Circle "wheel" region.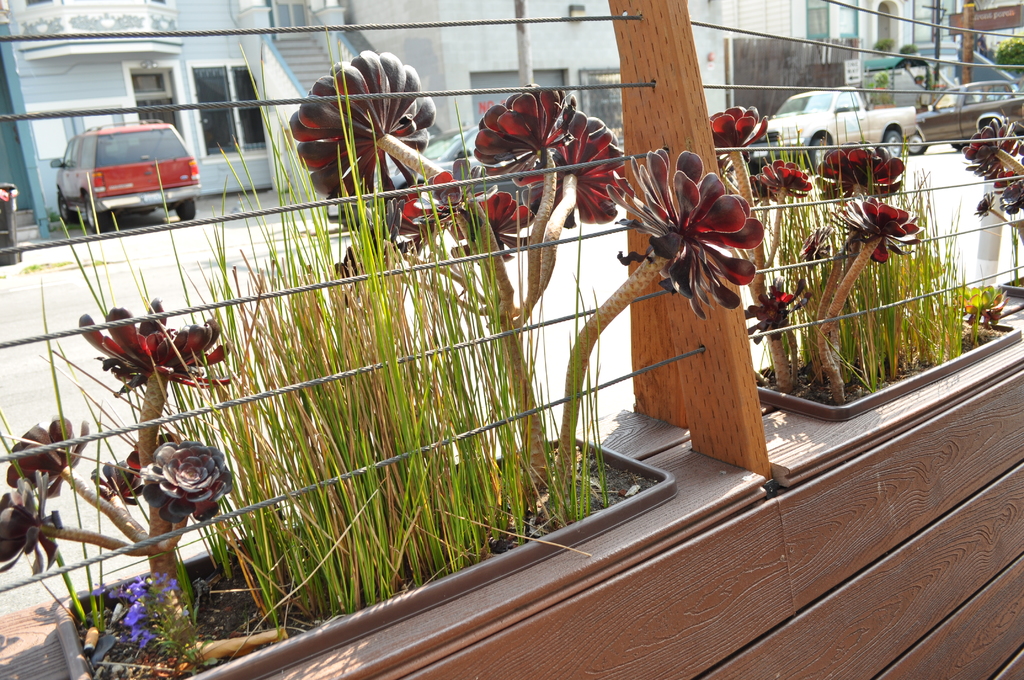
Region: (x1=60, y1=198, x2=72, y2=224).
